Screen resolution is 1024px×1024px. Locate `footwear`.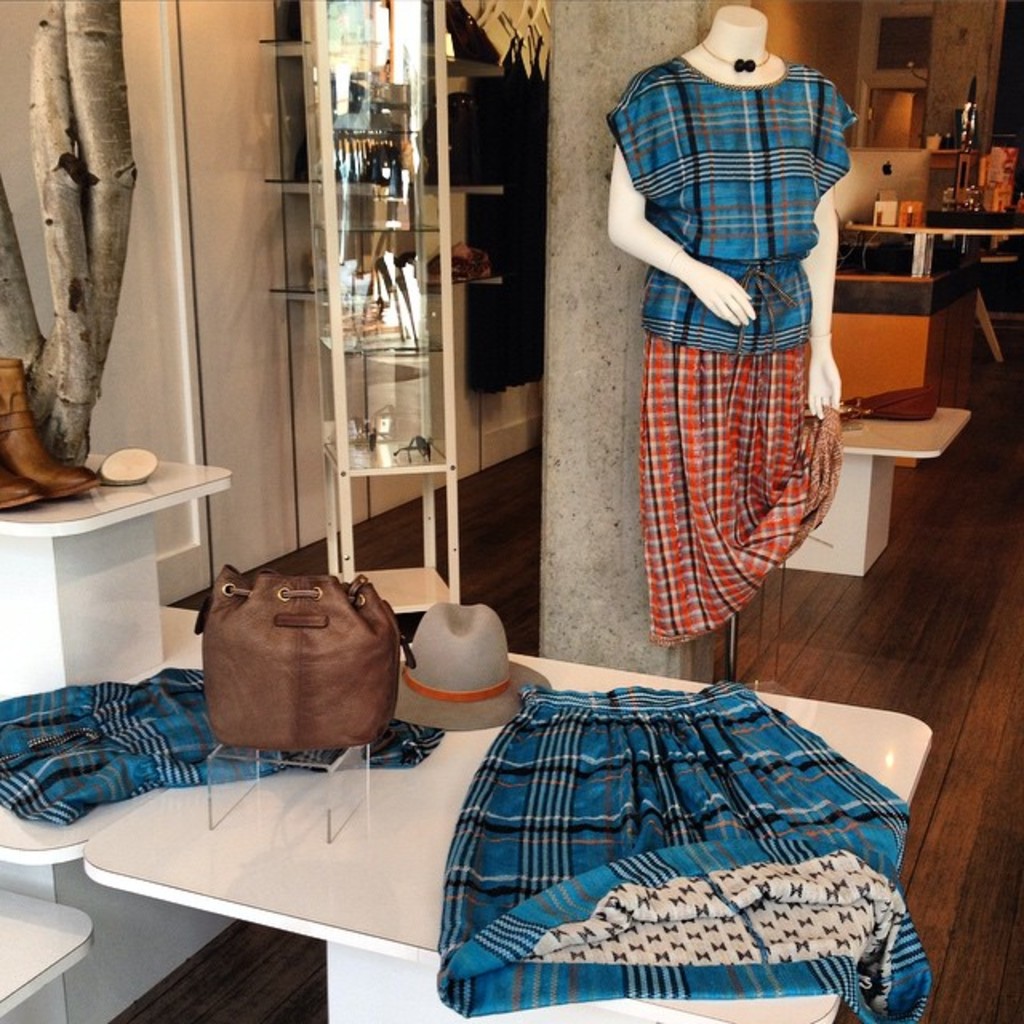
{"left": 0, "top": 458, "right": 40, "bottom": 504}.
